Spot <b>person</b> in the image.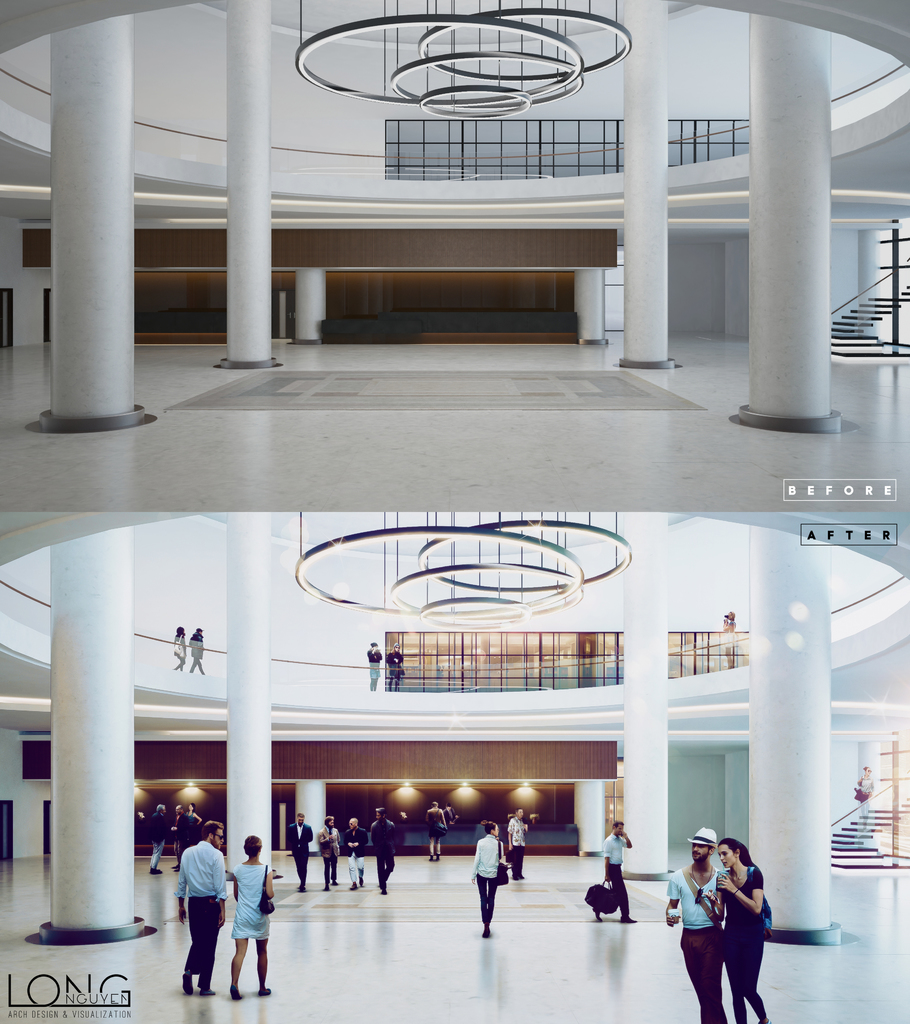
<b>person</b> found at 853/765/876/834.
